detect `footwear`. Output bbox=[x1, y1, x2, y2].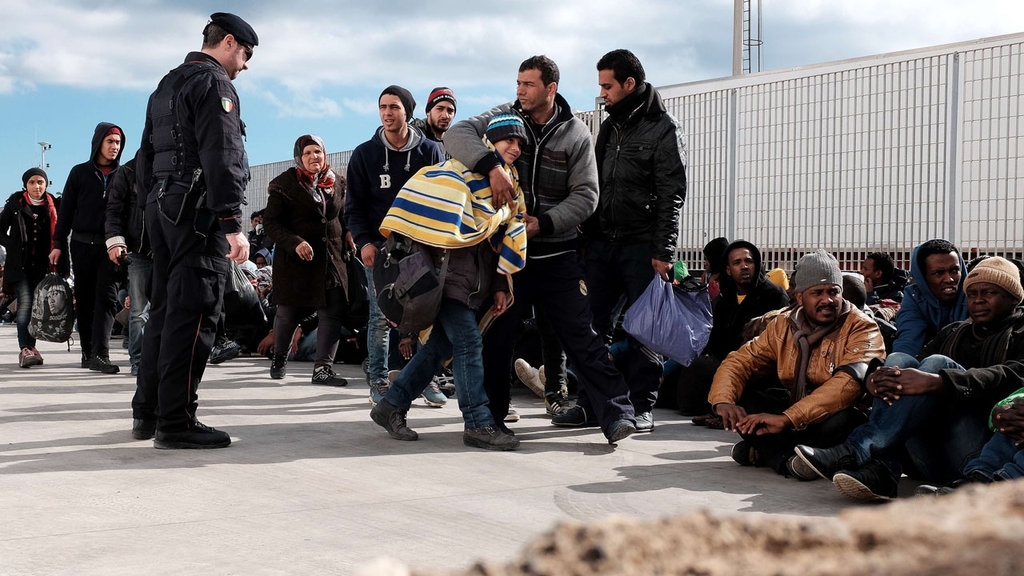
bbox=[830, 467, 905, 502].
